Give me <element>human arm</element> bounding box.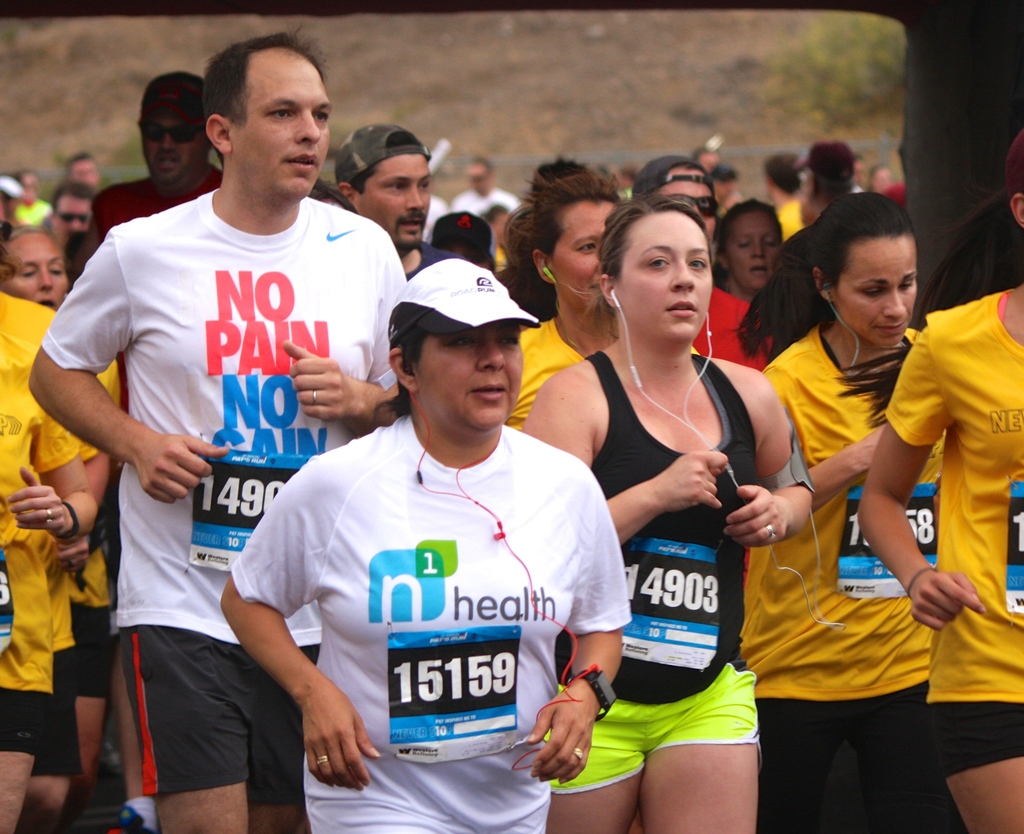
x1=520, y1=366, x2=736, y2=545.
